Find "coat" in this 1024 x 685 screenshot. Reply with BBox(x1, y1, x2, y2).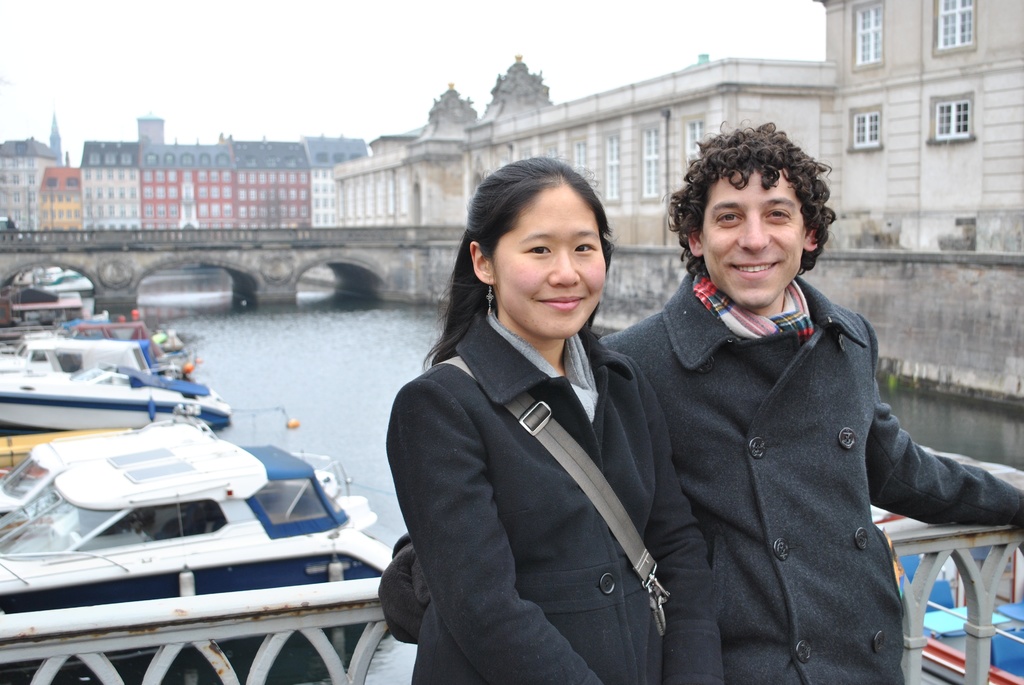
BBox(611, 190, 970, 674).
